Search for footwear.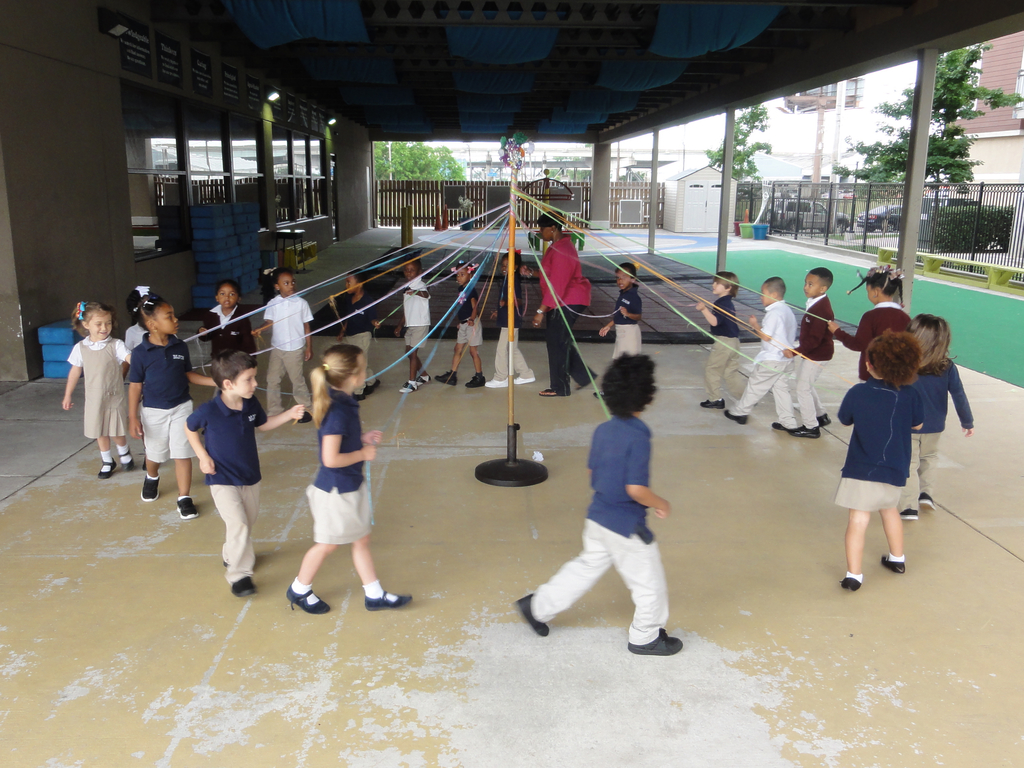
Found at l=354, t=394, r=366, b=402.
